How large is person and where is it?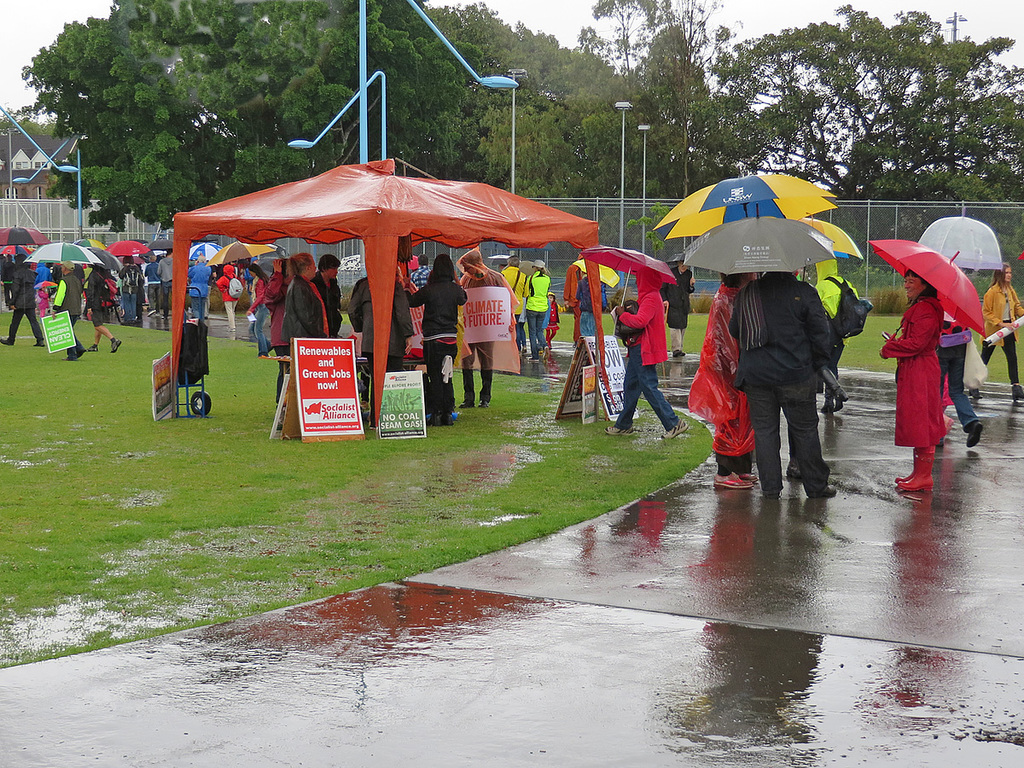
Bounding box: locate(578, 267, 602, 335).
